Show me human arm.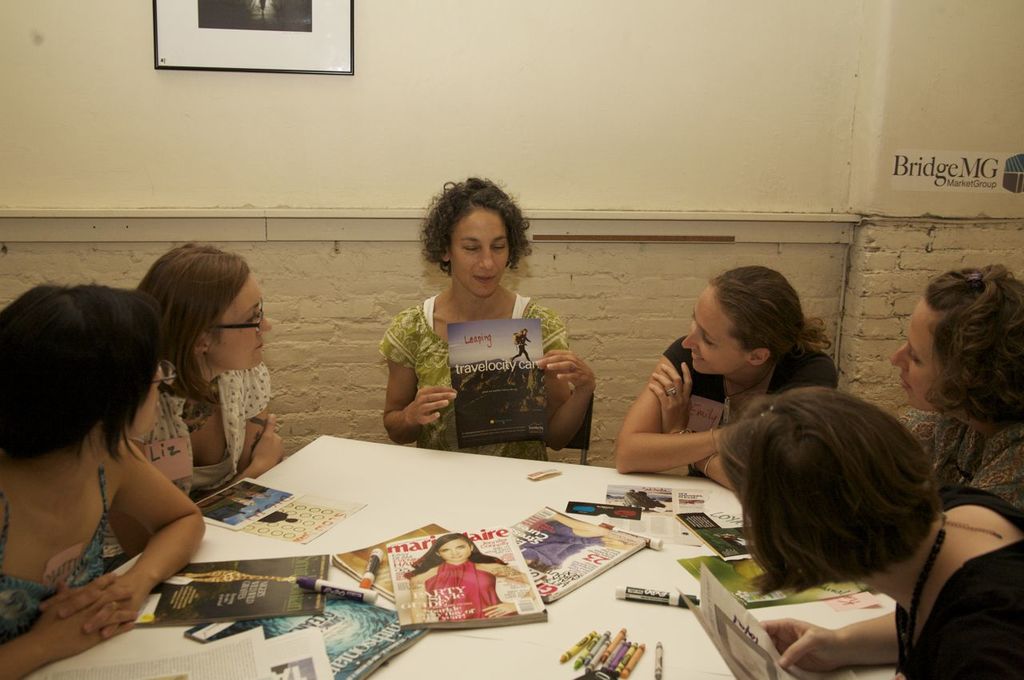
human arm is here: box=[0, 576, 139, 679].
